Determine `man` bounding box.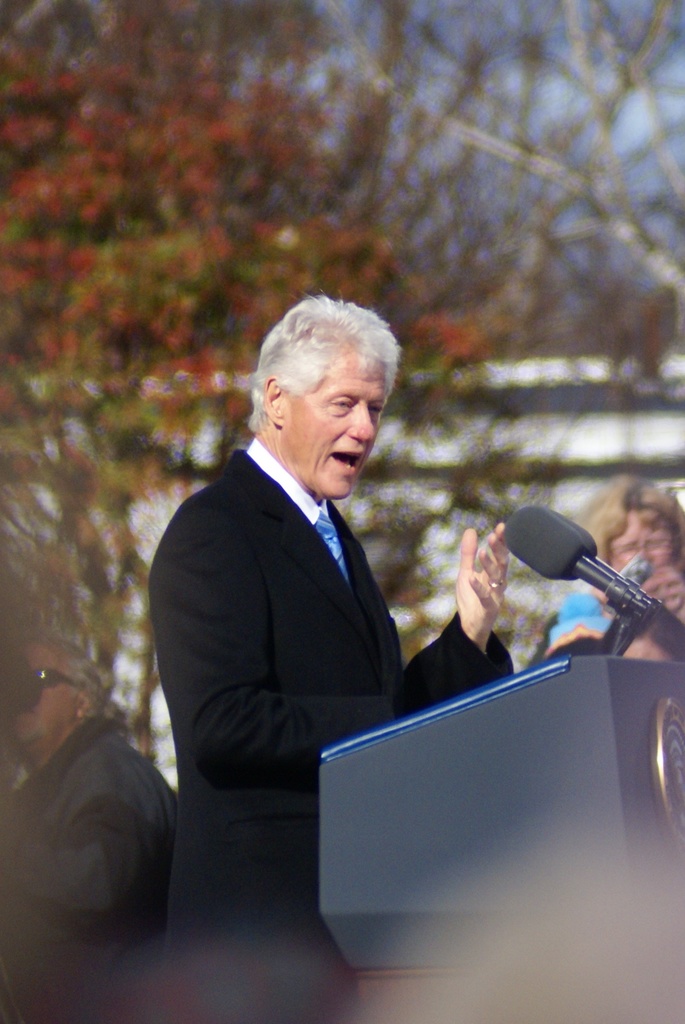
Determined: 0/606/195/980.
